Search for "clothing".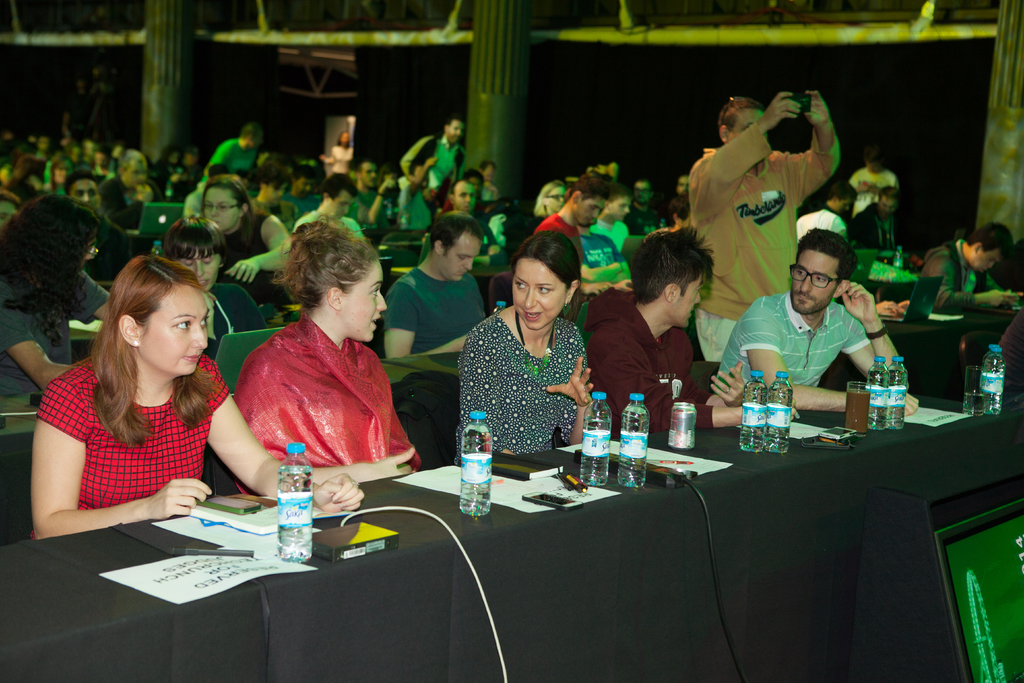
Found at [0, 268, 105, 404].
